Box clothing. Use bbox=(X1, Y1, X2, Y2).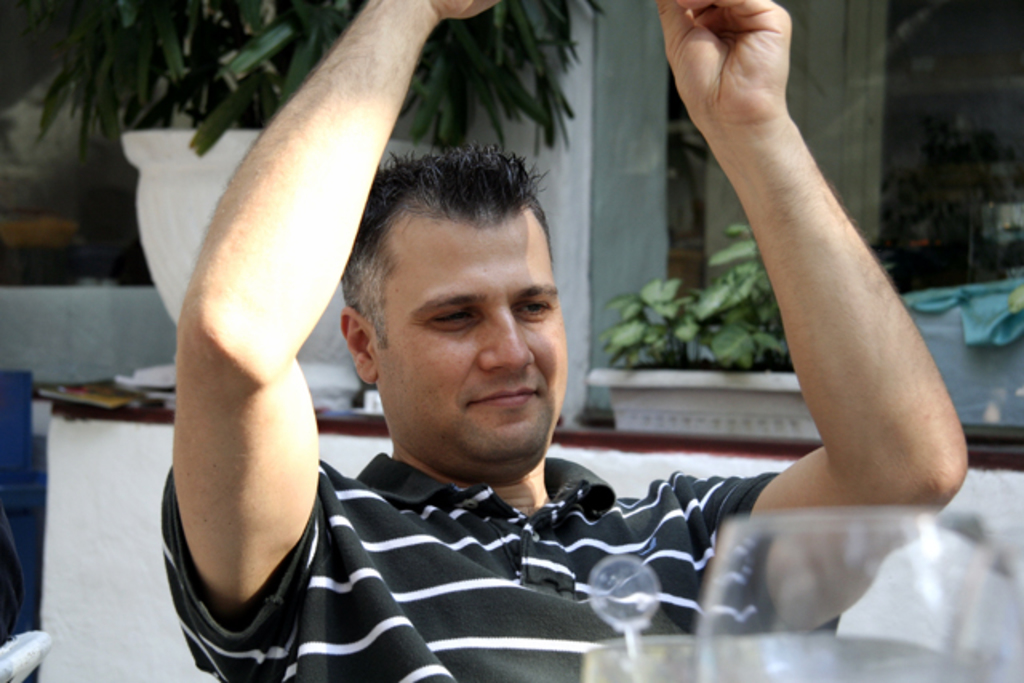
bbox=(162, 397, 826, 664).
